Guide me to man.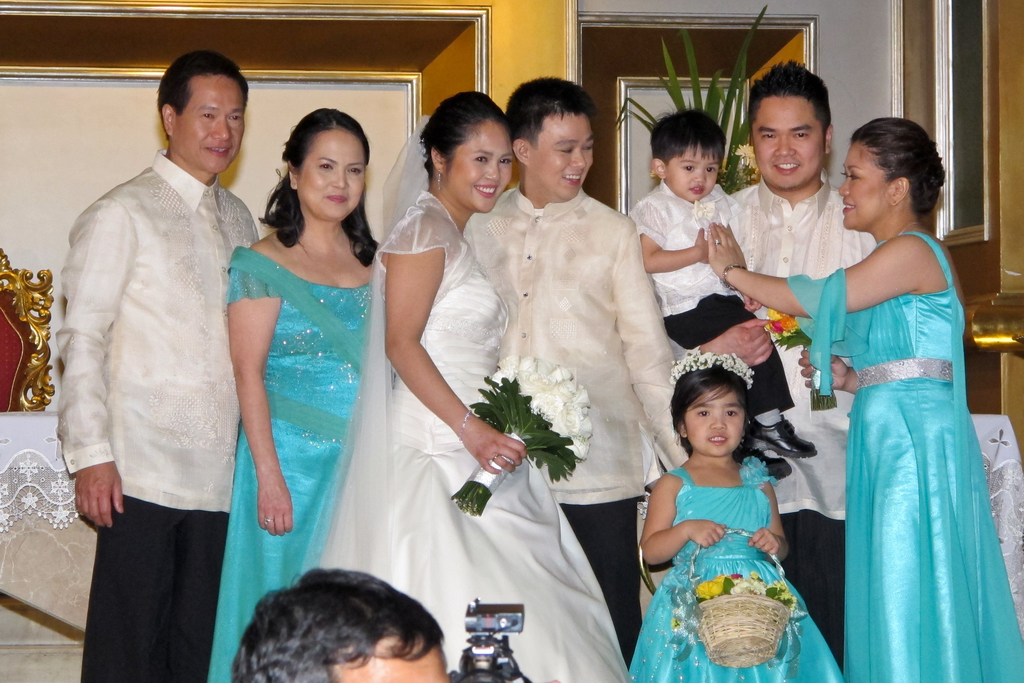
Guidance: <region>49, 51, 259, 681</region>.
